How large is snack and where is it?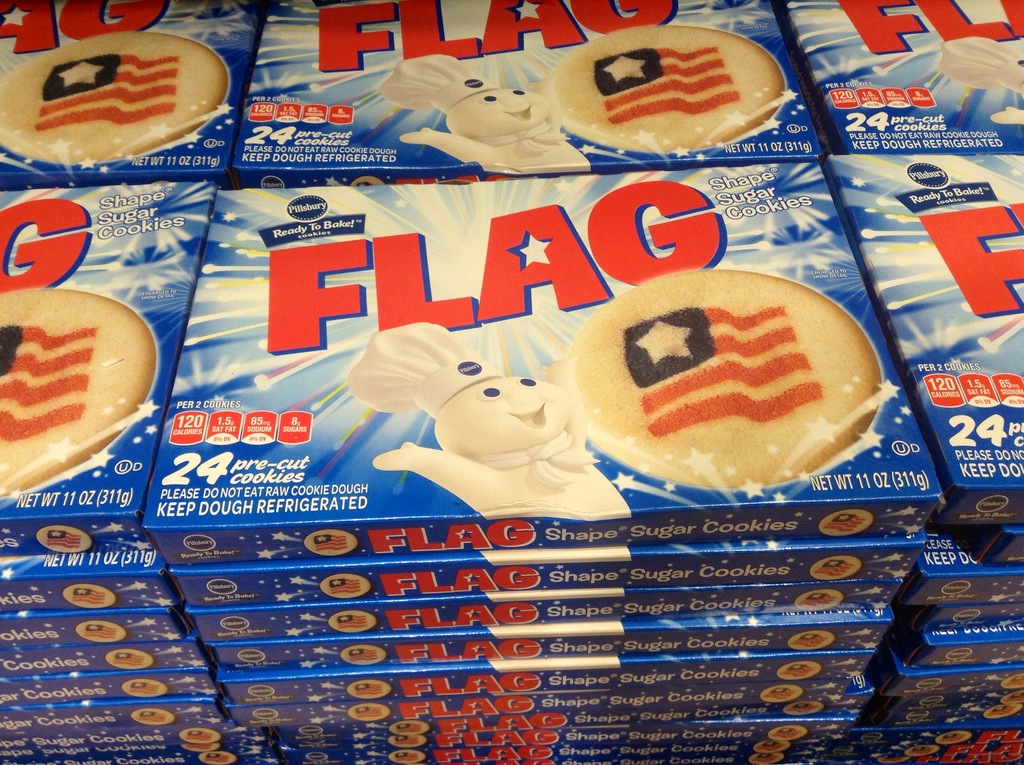
Bounding box: 796 588 840 609.
